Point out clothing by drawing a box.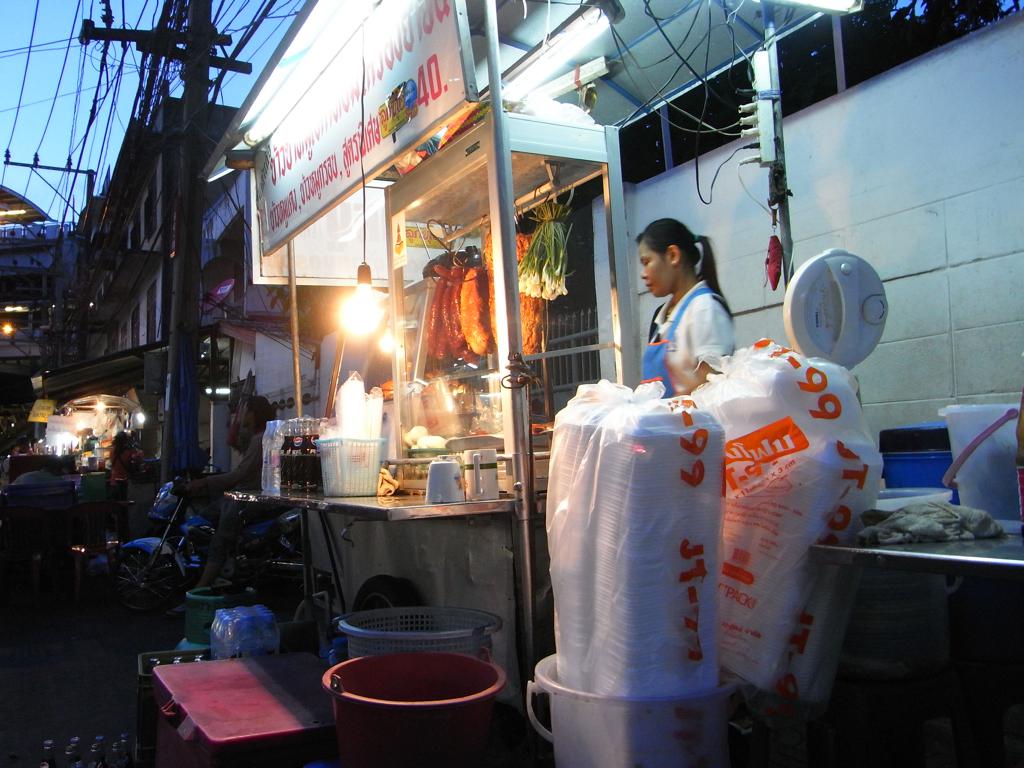
[14, 474, 61, 484].
